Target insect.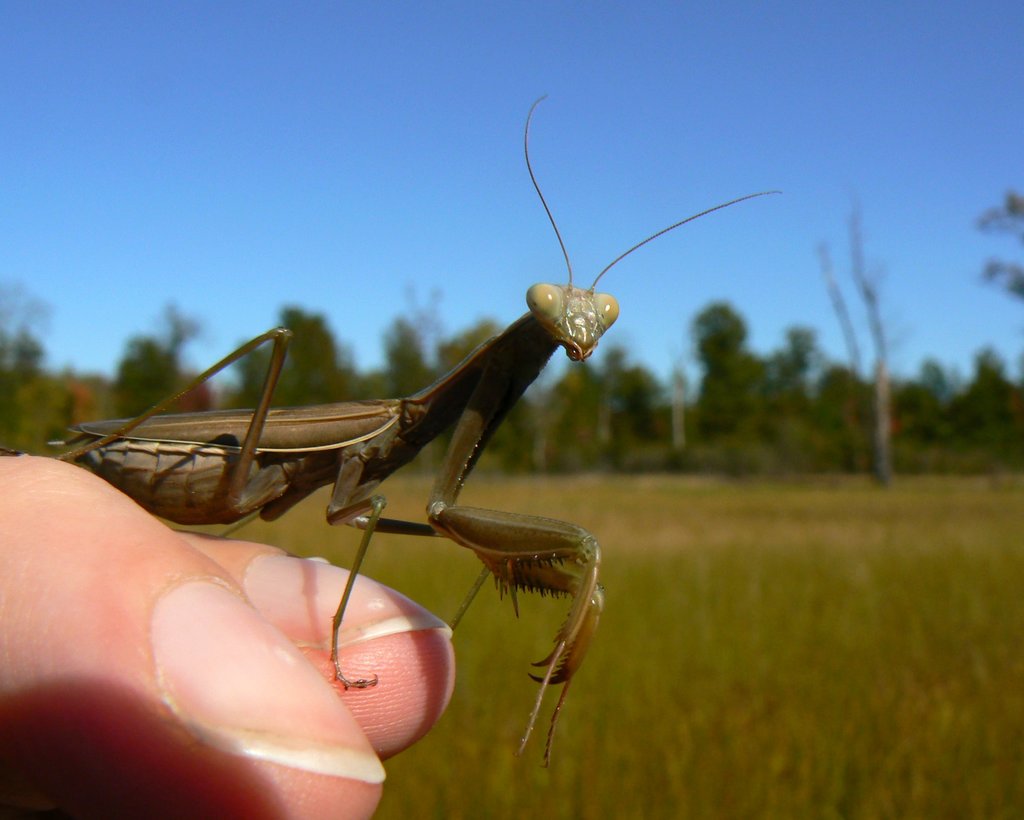
Target region: [0, 93, 778, 778].
